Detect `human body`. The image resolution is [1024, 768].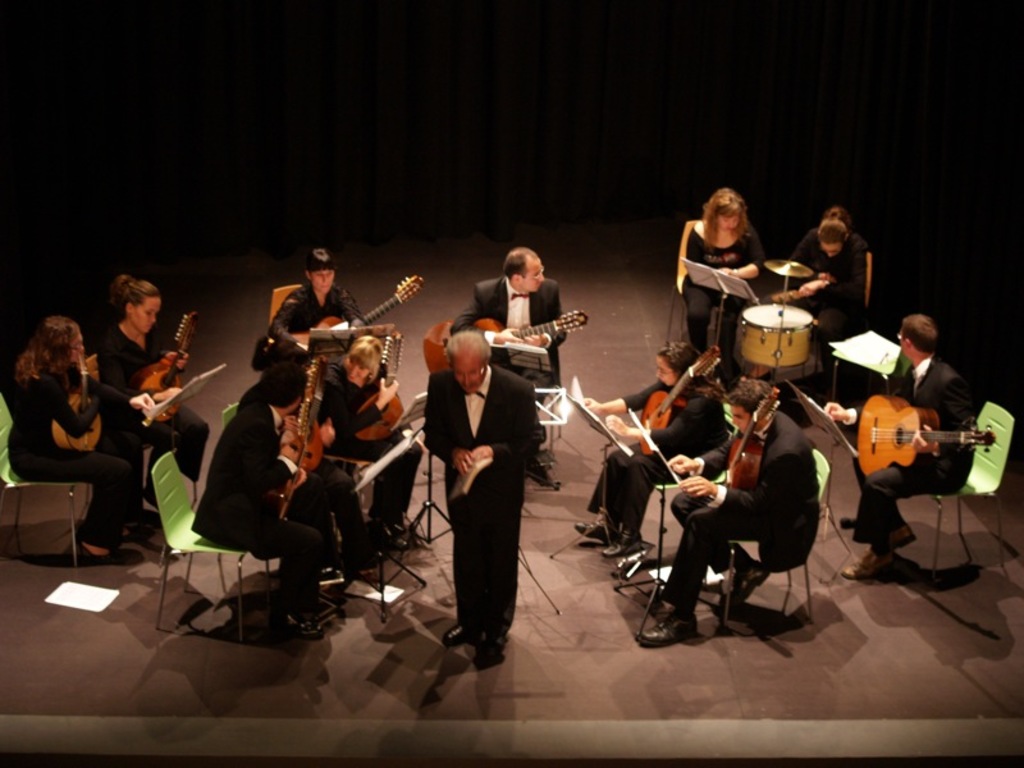
{"left": 568, "top": 376, "right": 736, "bottom": 557}.
